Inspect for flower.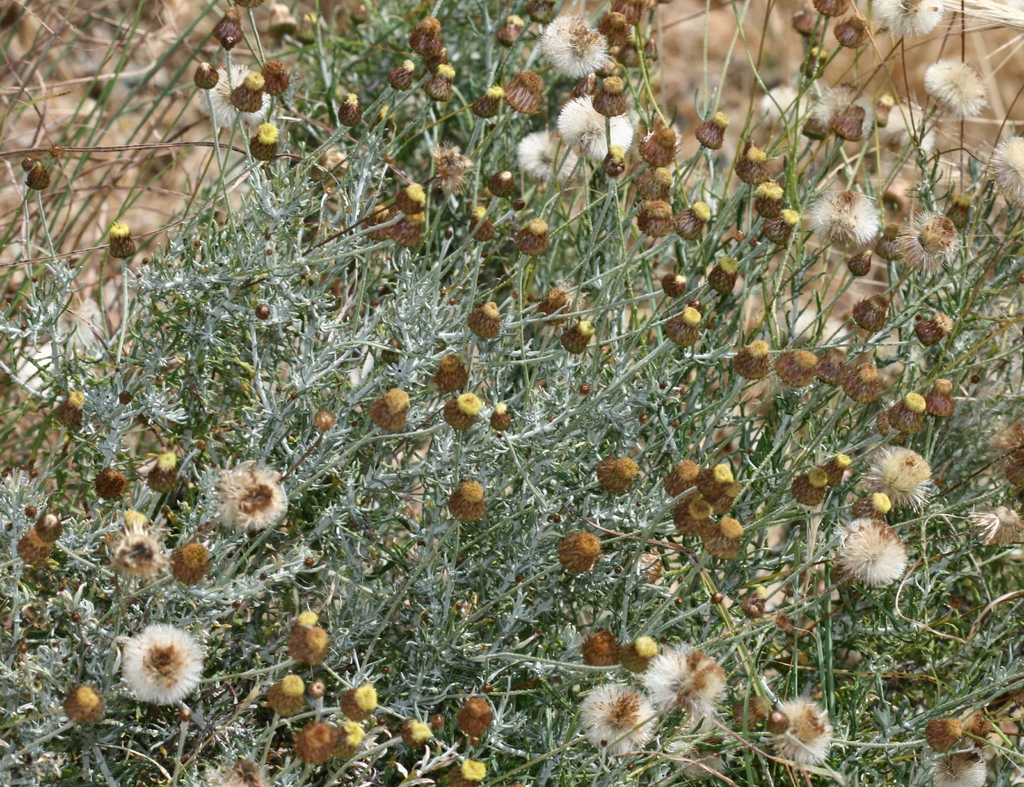
Inspection: region(874, 0, 948, 37).
